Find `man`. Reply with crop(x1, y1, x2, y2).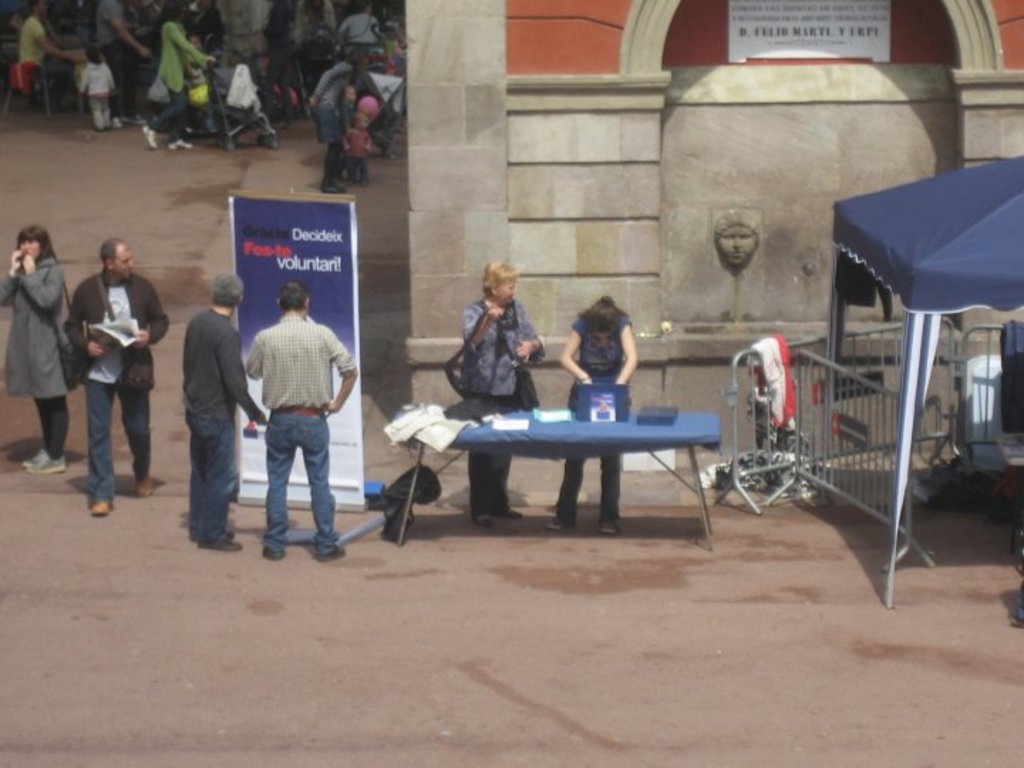
crop(179, 276, 269, 548).
